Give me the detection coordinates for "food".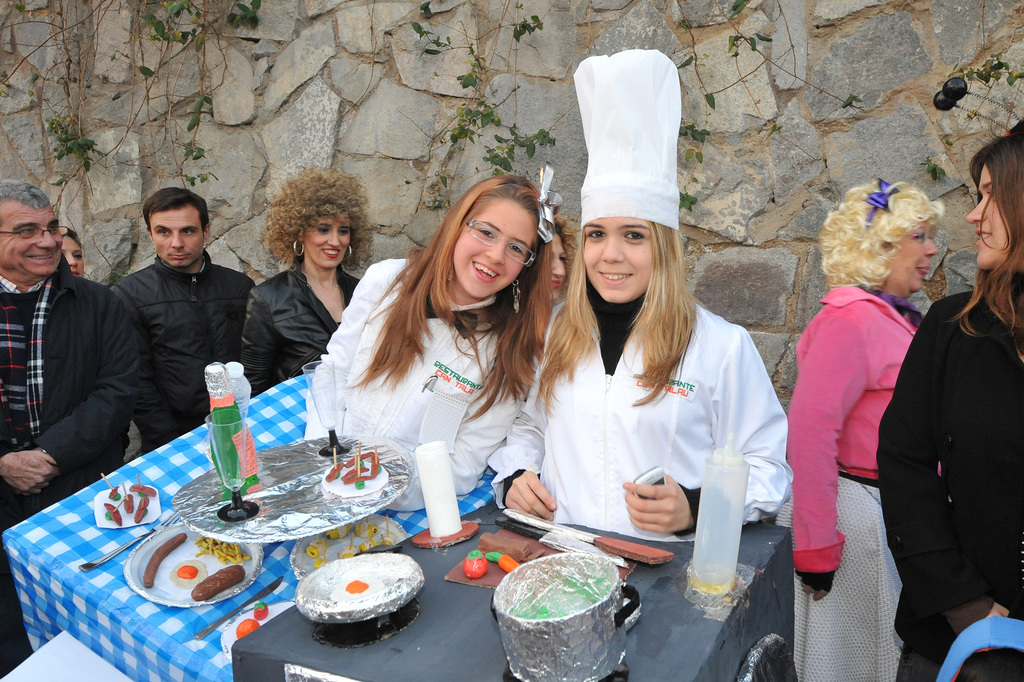
x1=324 y1=520 x2=350 y2=541.
